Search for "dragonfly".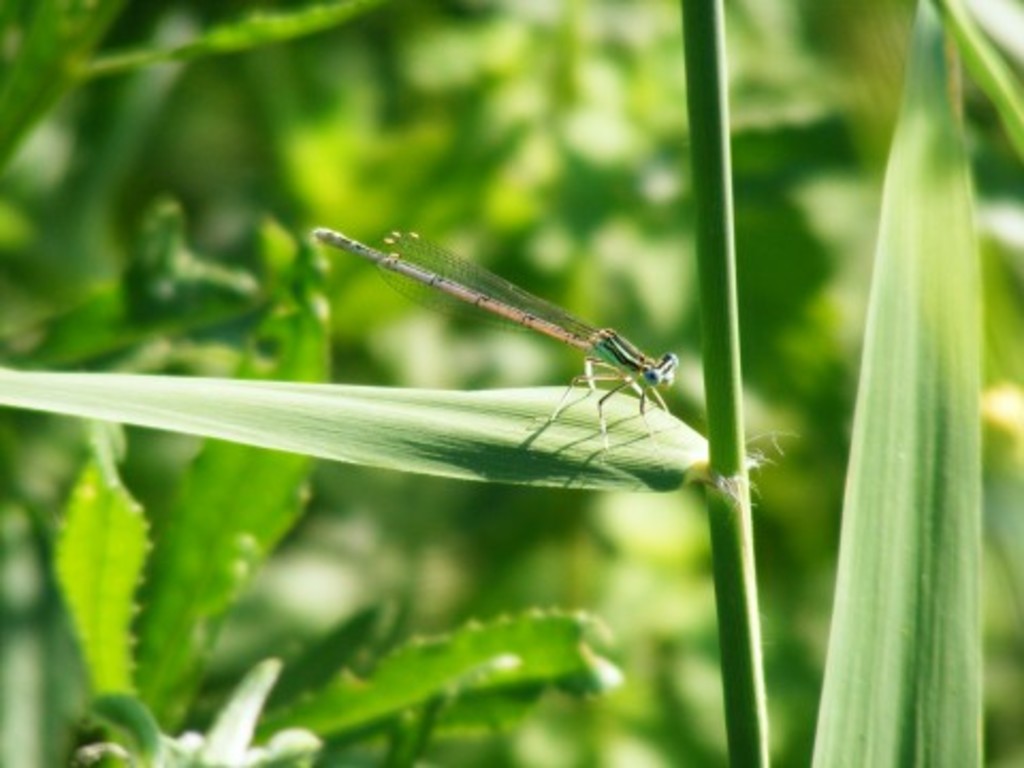
Found at Rect(314, 230, 678, 454).
